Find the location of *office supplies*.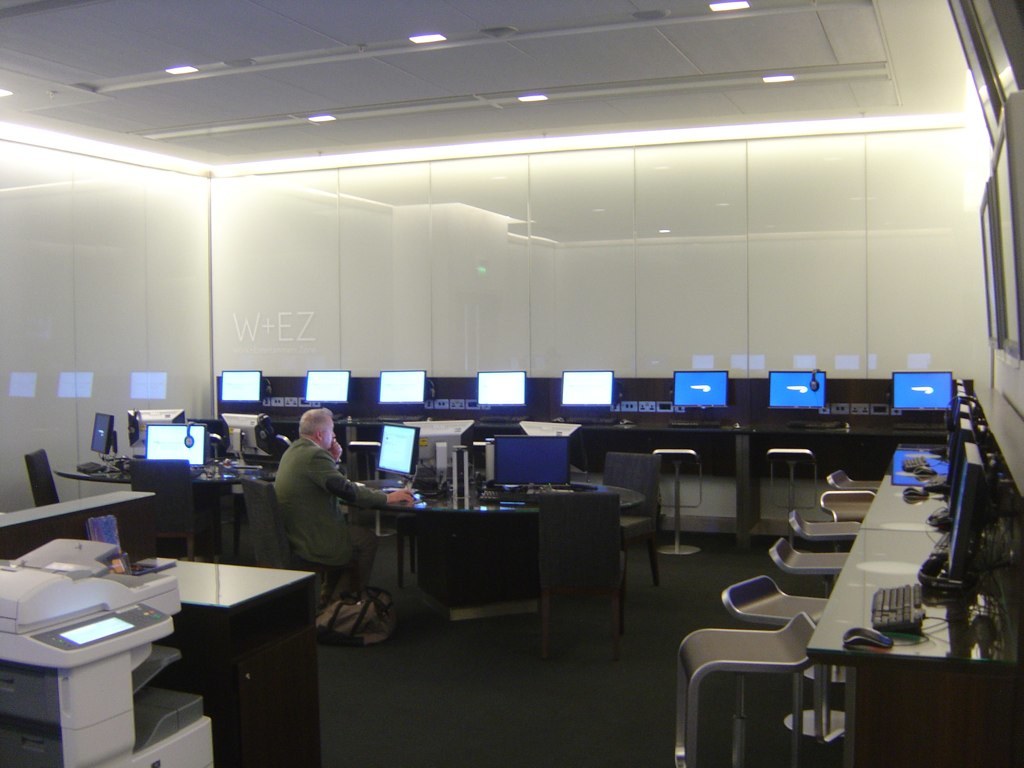
Location: left=815, top=422, right=907, bottom=520.
